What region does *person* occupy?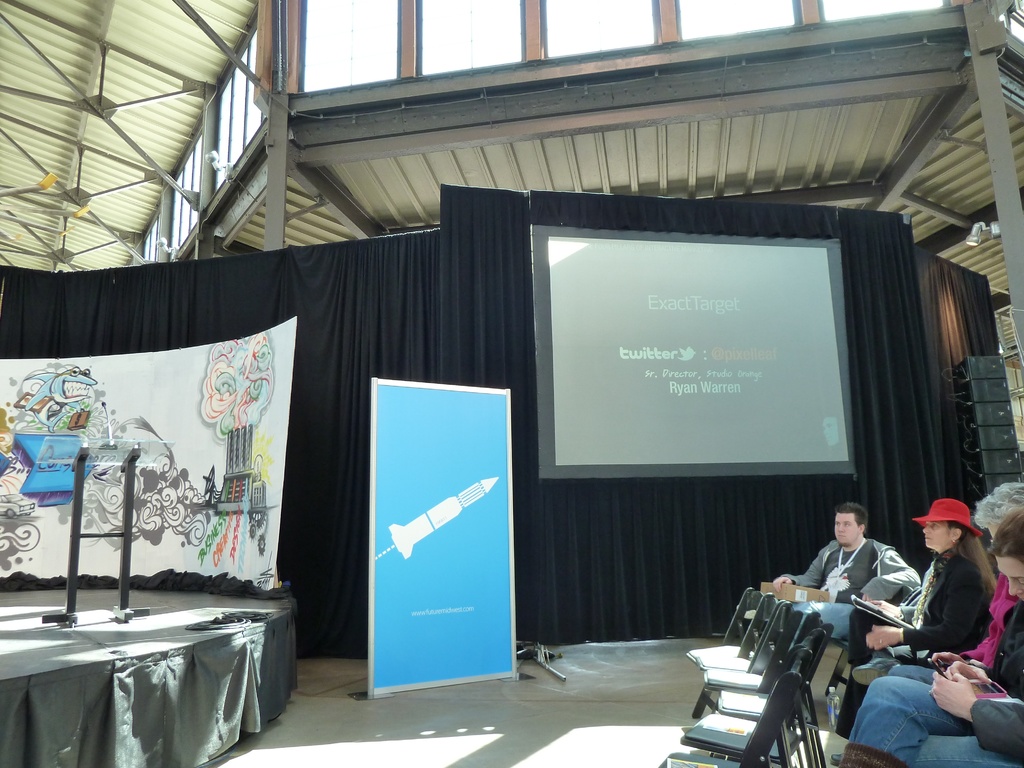
left=971, top=476, right=1023, bottom=539.
